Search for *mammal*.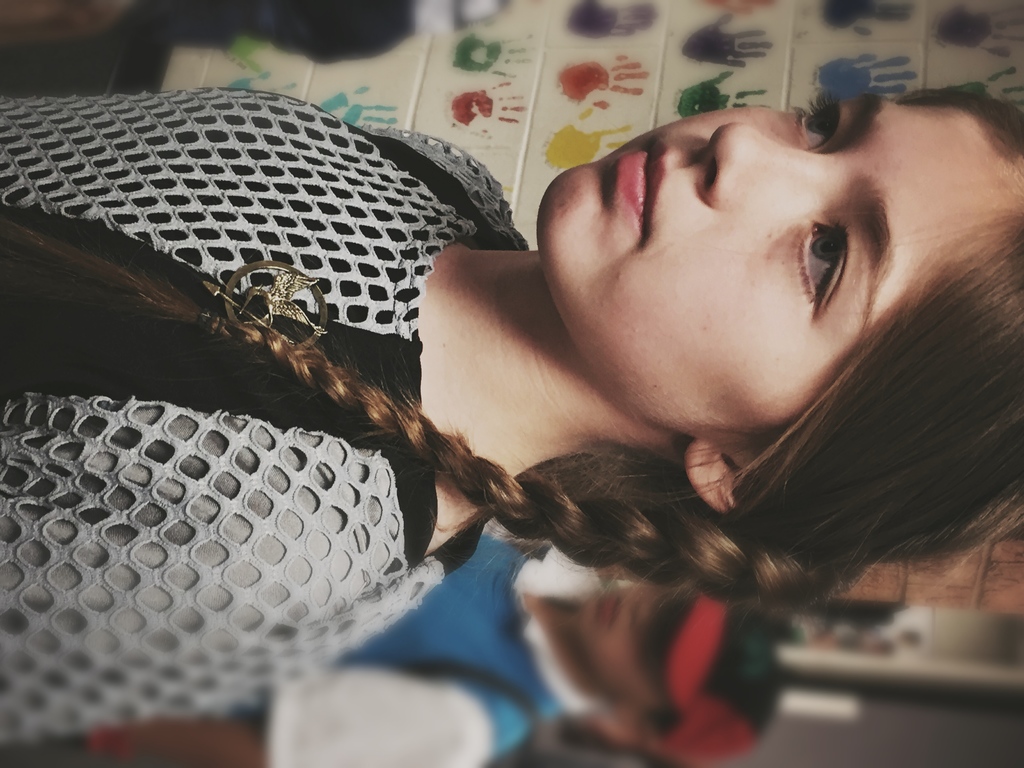
Found at box(0, 88, 1023, 762).
